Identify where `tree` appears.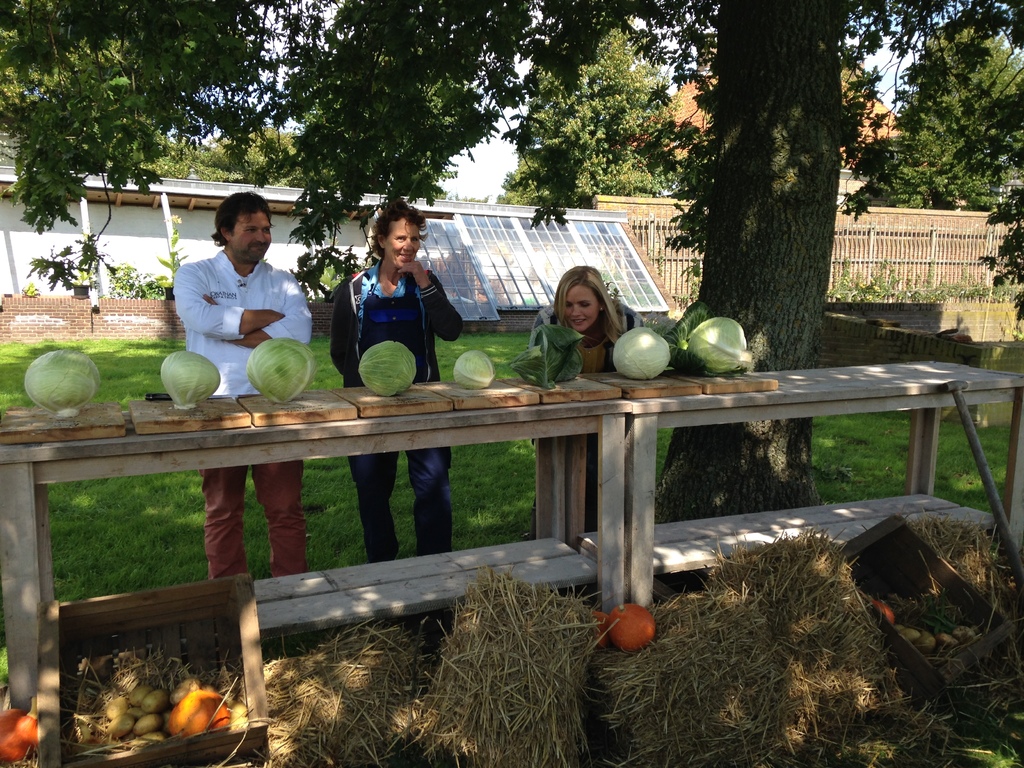
Appears at bbox(425, 180, 484, 203).
